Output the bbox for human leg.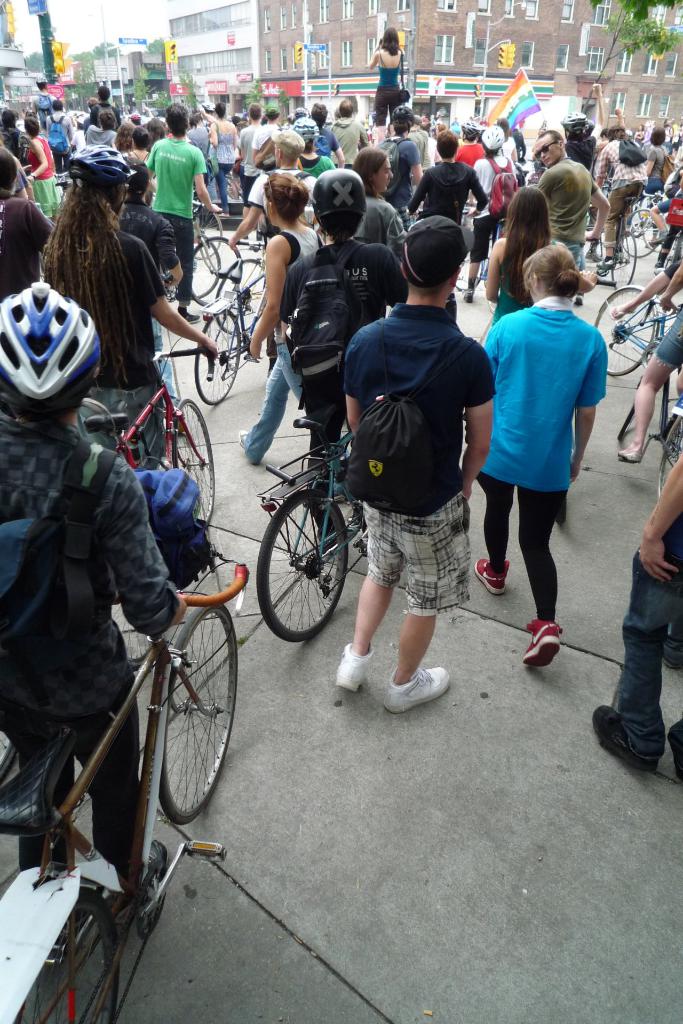
select_region(238, 371, 291, 476).
